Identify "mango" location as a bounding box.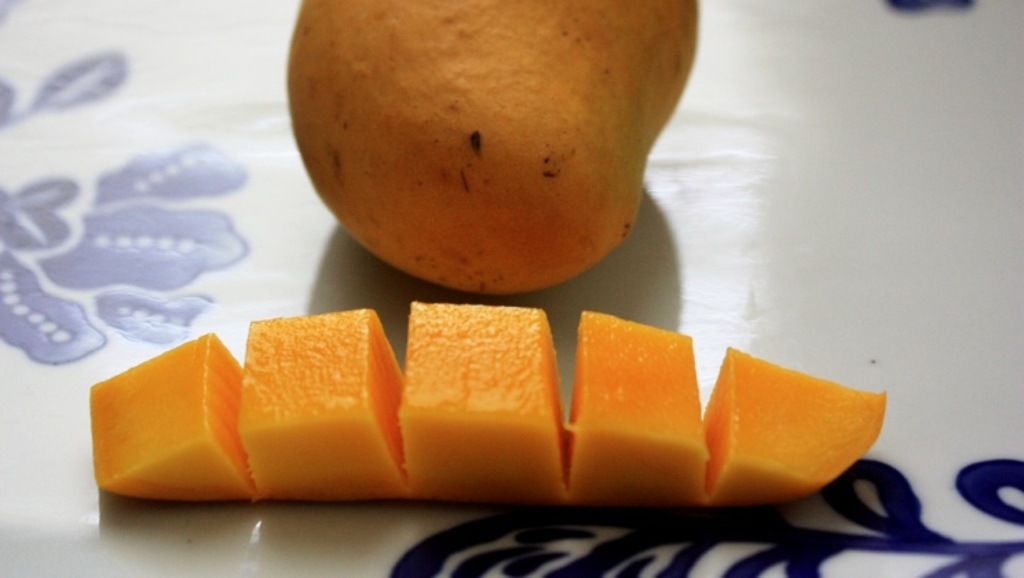
rect(288, 0, 696, 293).
